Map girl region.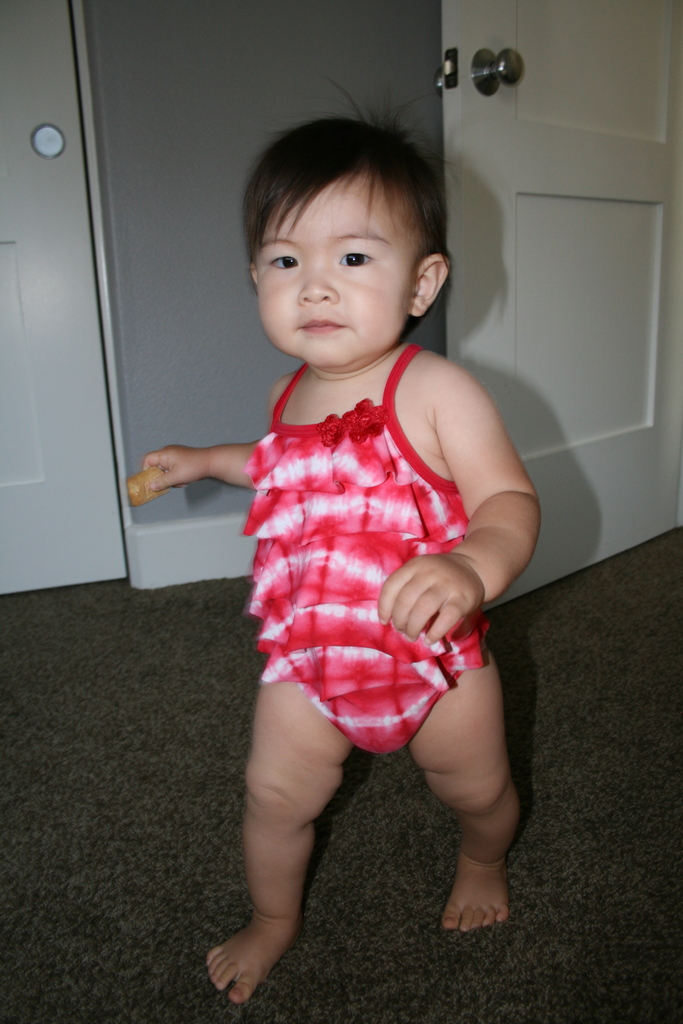
Mapped to <region>144, 102, 551, 942</region>.
